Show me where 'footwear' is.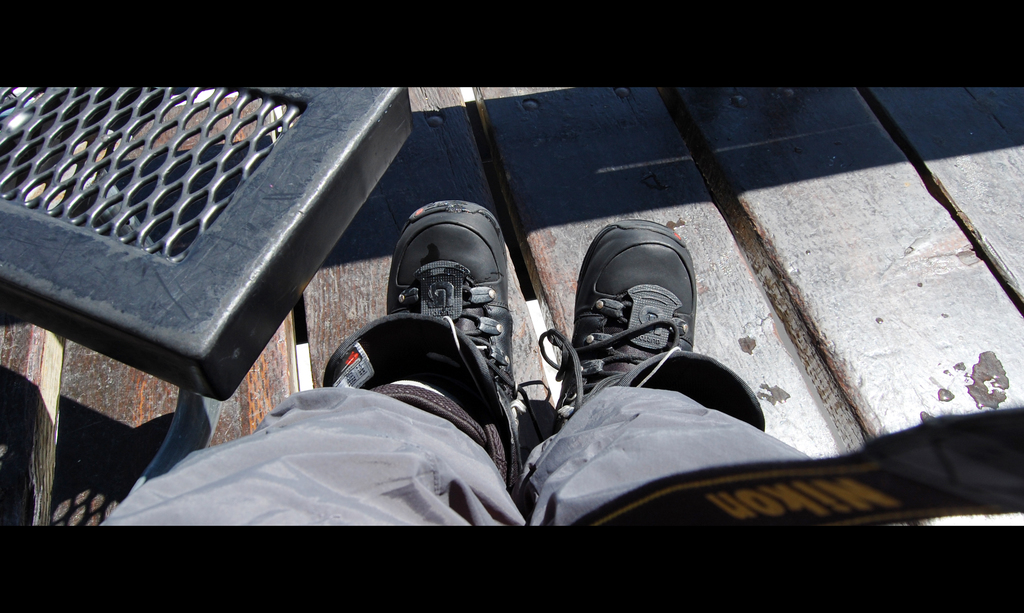
'footwear' is at 322, 199, 528, 503.
